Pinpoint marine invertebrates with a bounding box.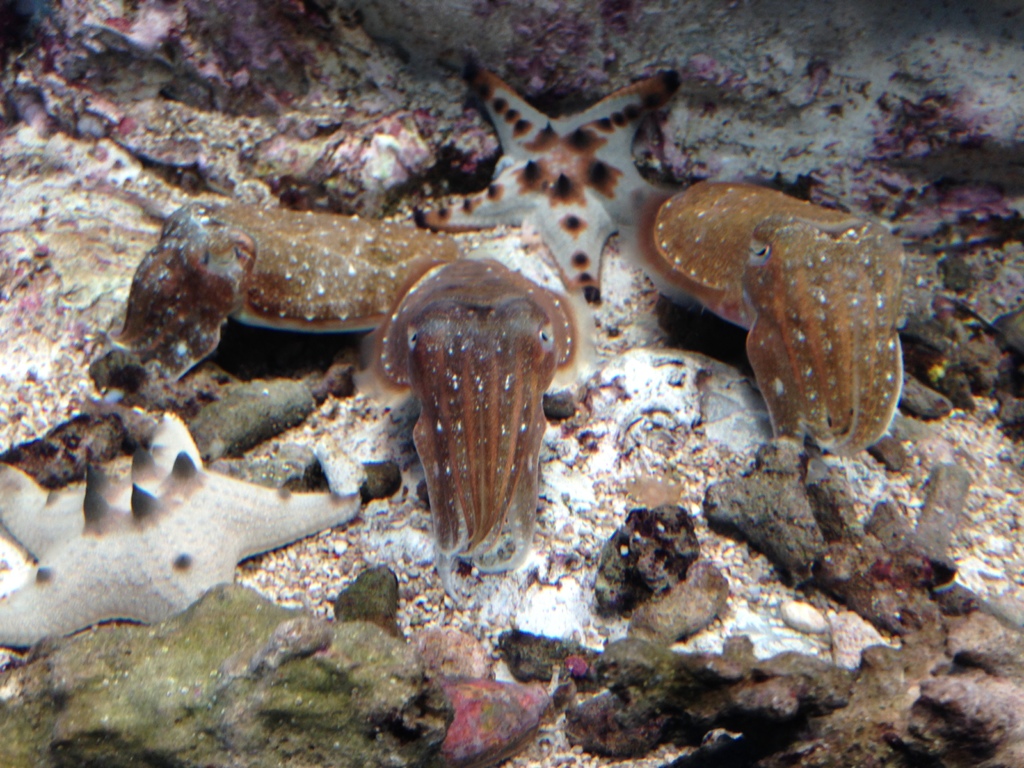
bbox=(345, 225, 602, 591).
